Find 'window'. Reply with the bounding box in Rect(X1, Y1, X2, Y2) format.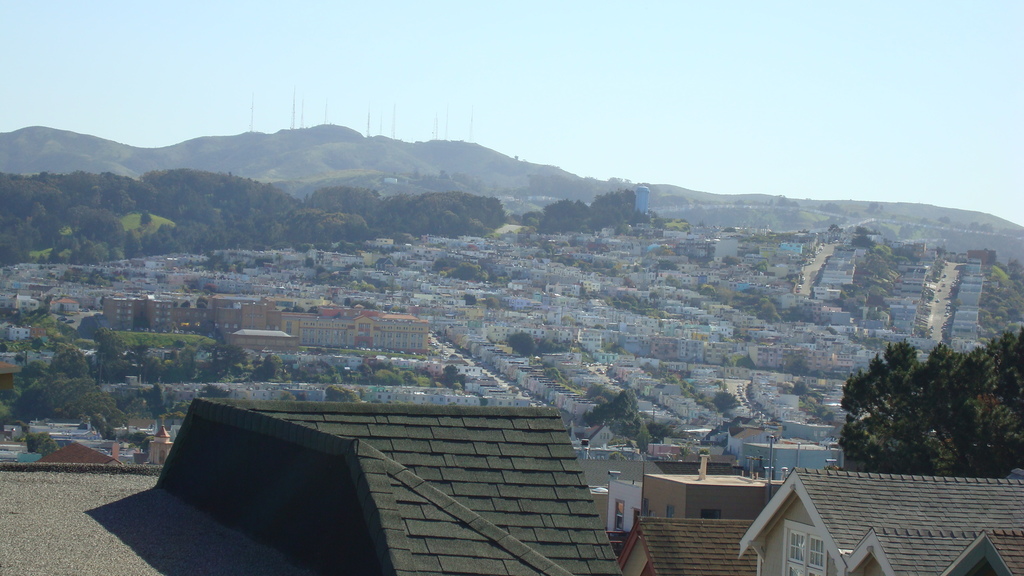
Rect(614, 502, 624, 529).
